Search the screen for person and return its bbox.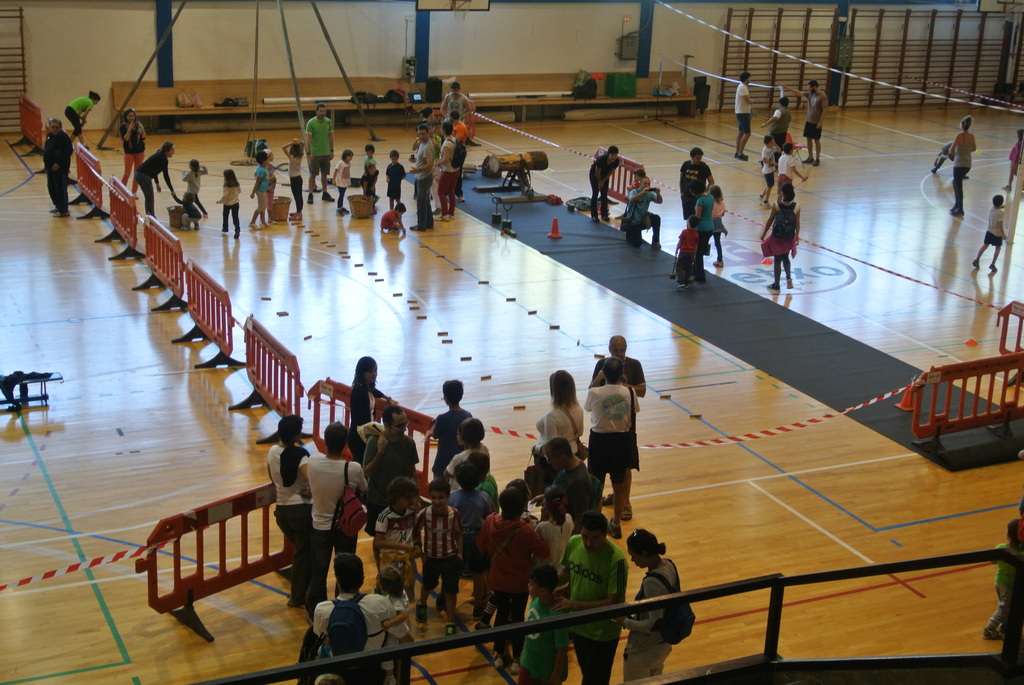
Found: [986,508,1023,636].
